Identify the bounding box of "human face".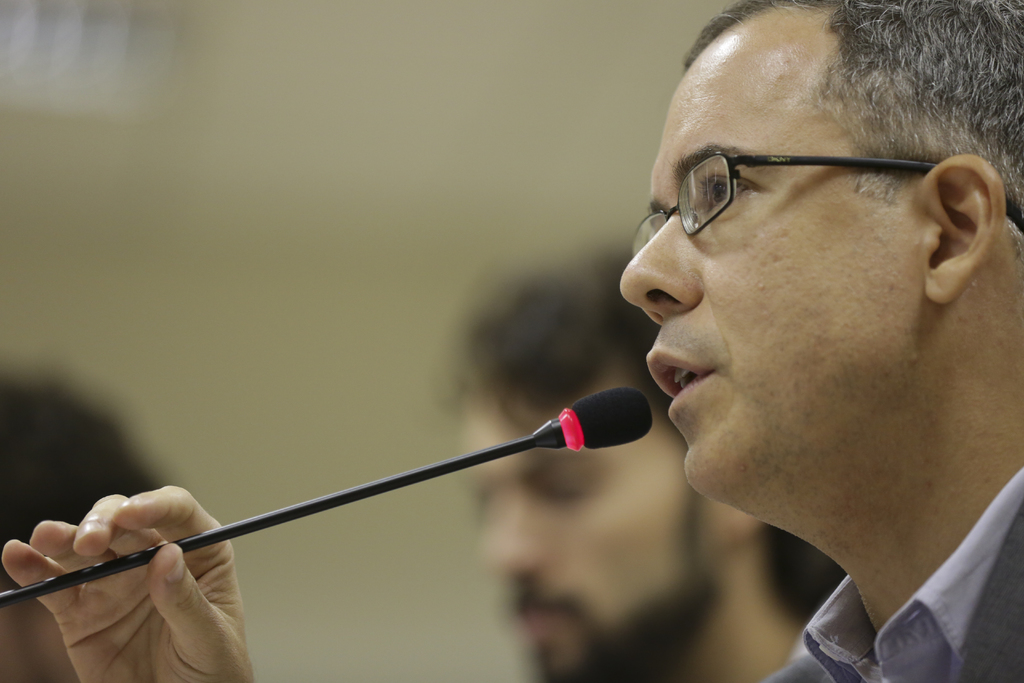
{"x1": 618, "y1": 59, "x2": 924, "y2": 490}.
